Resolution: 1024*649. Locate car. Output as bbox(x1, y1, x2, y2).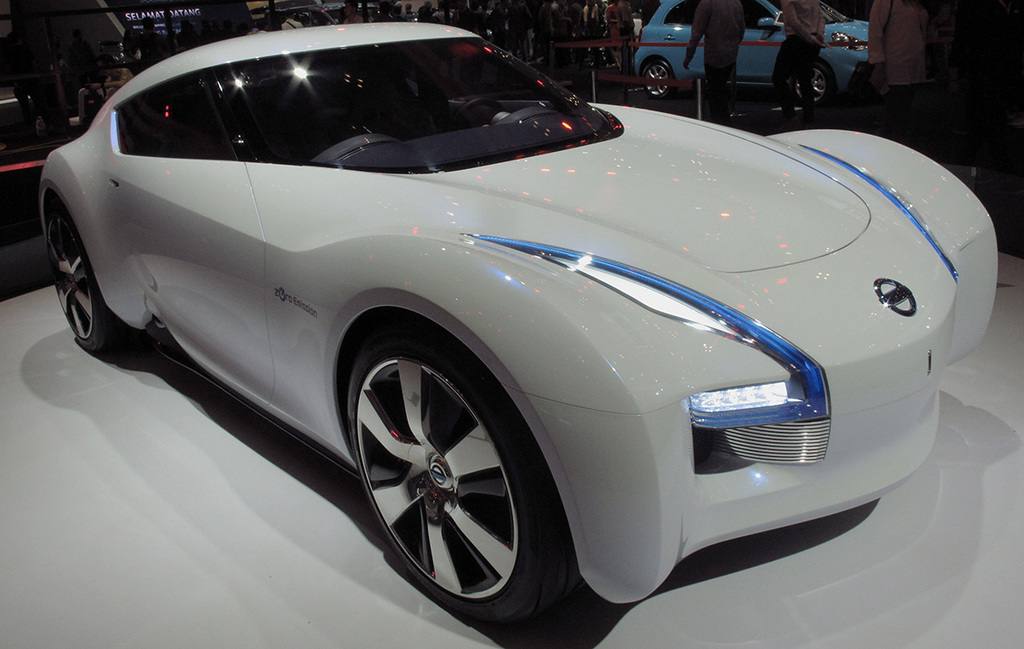
bbox(41, 25, 996, 647).
